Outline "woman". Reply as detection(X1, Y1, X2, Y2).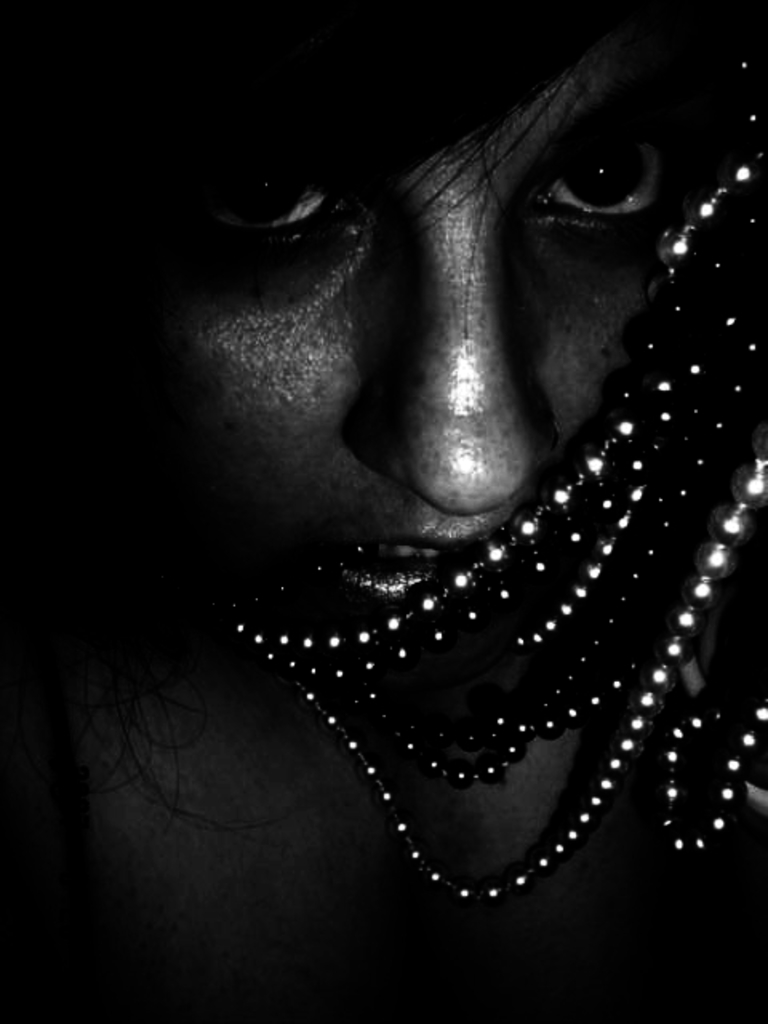
detection(0, 0, 766, 1022).
